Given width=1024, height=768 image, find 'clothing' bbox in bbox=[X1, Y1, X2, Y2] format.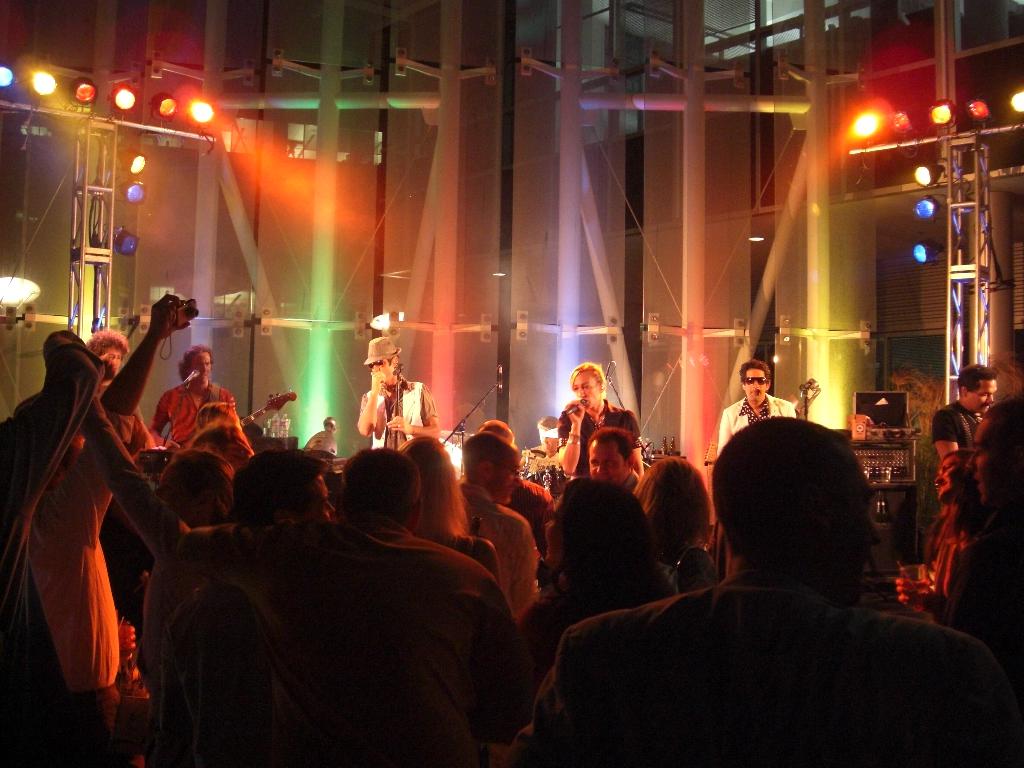
bbox=[25, 413, 141, 767].
